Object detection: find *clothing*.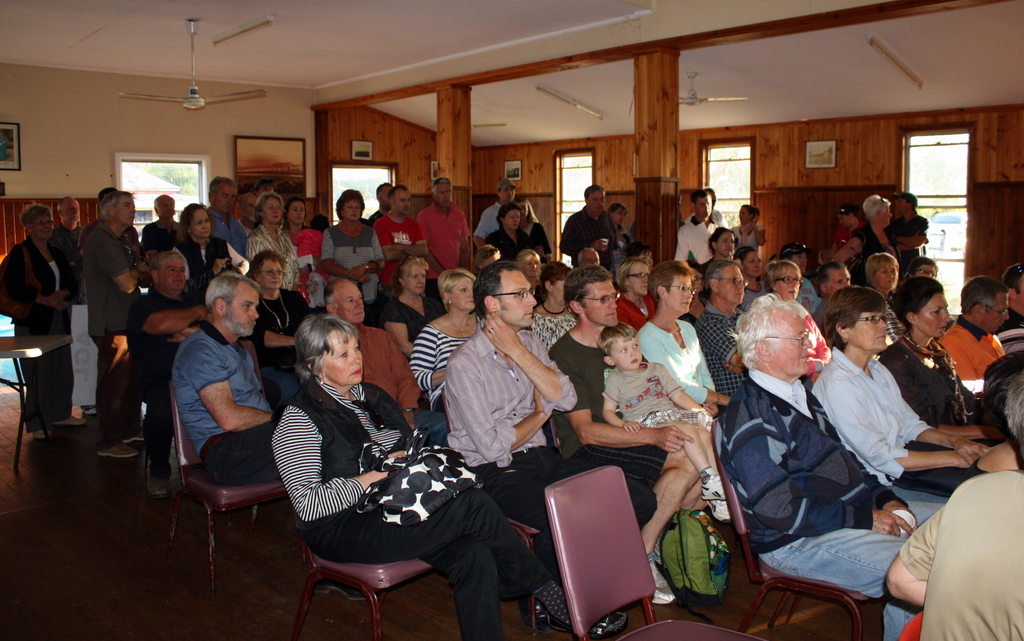
<box>382,301,424,347</box>.
